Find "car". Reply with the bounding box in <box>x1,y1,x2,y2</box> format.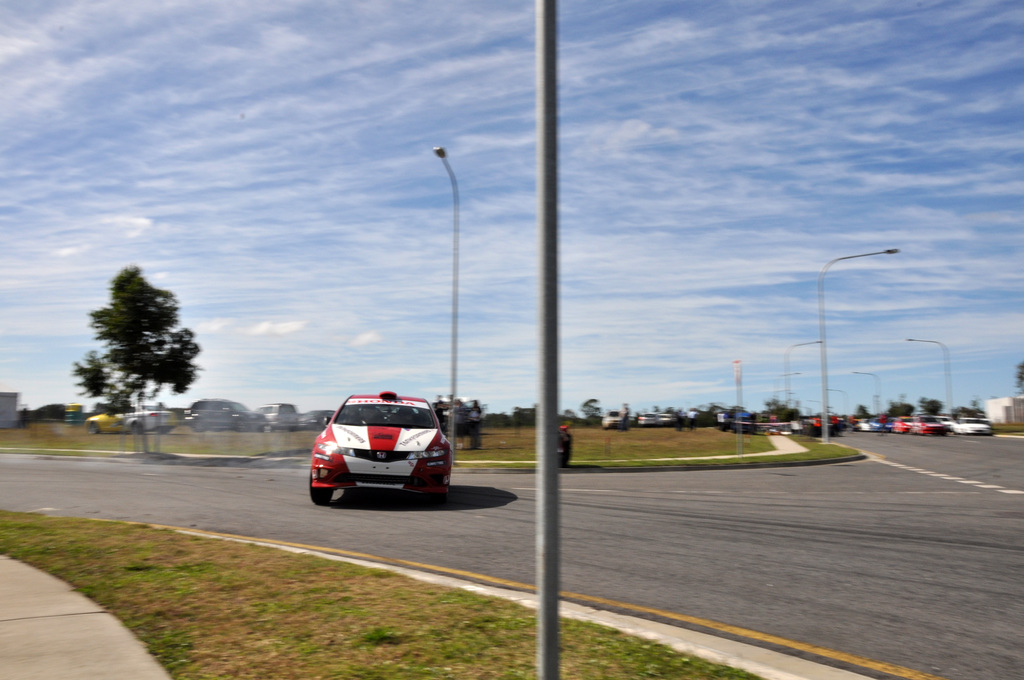
<box>190,397,268,433</box>.
